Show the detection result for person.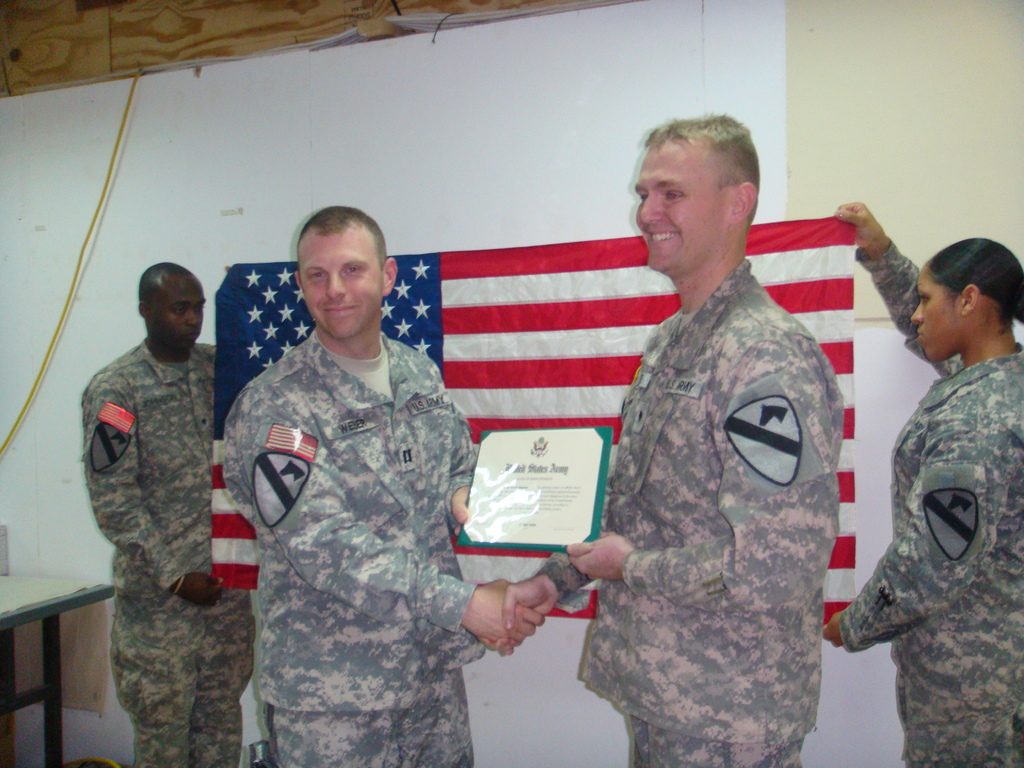
bbox=(477, 110, 847, 767).
